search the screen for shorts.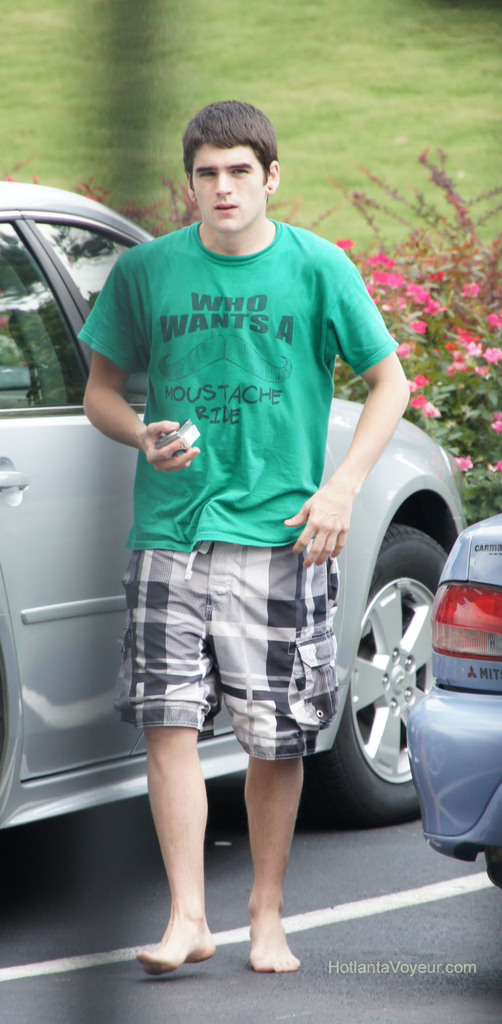
Found at (118,543,366,779).
